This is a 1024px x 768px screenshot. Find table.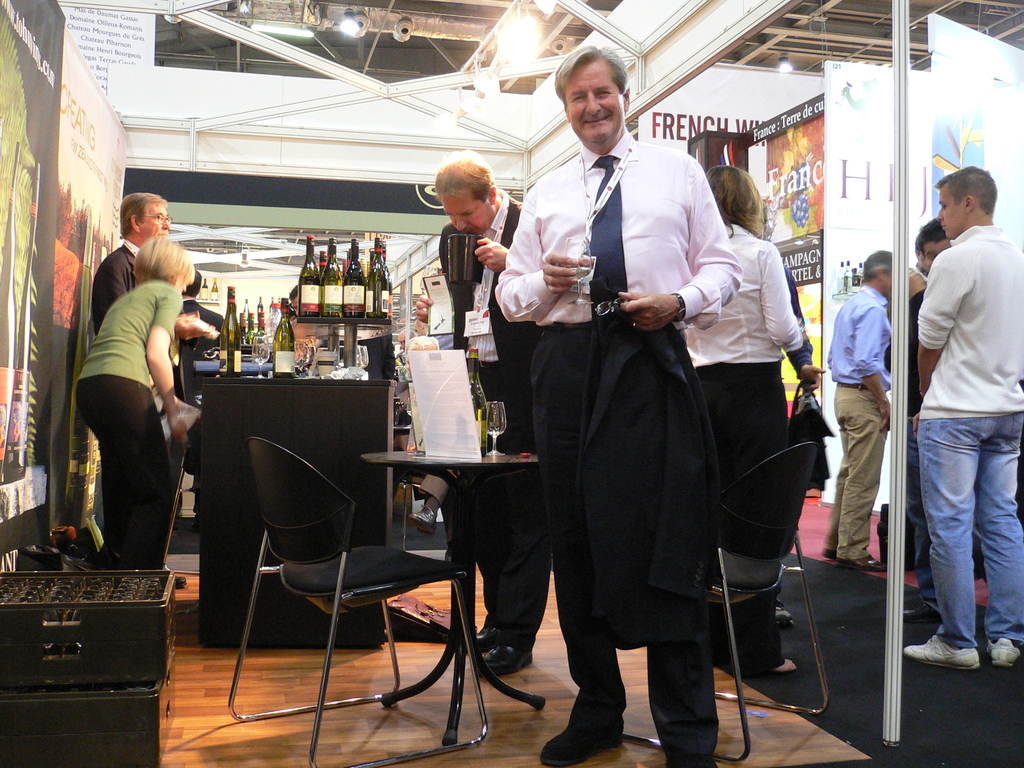
Bounding box: detection(198, 381, 400, 647).
